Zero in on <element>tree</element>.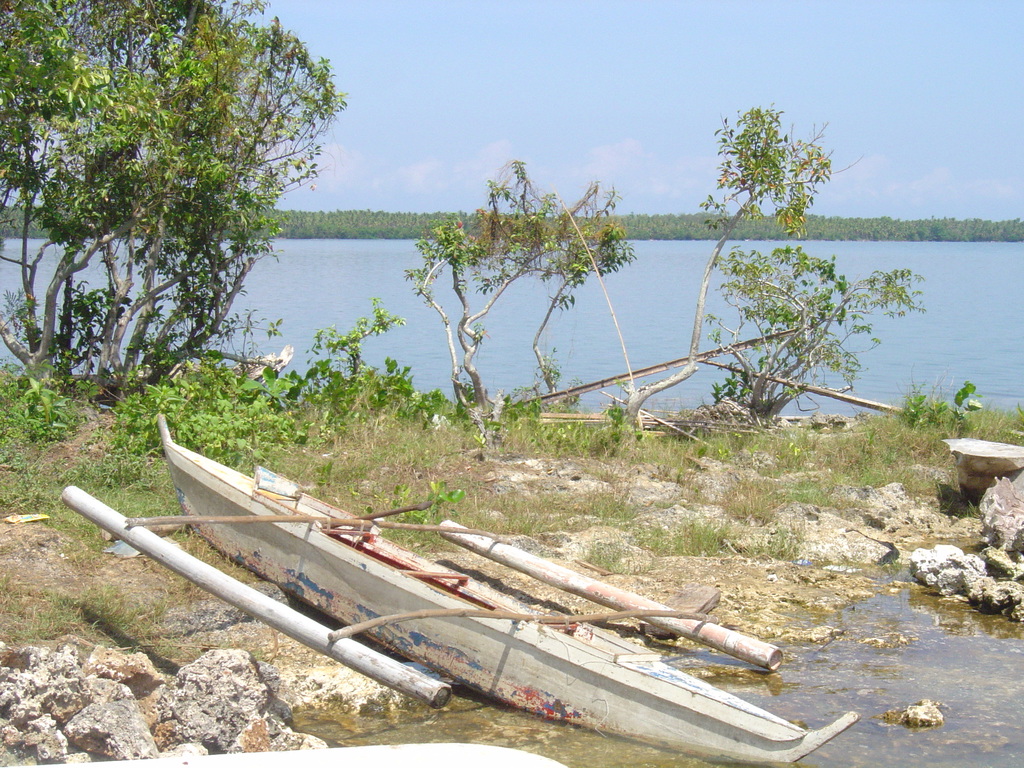
Zeroed in: bbox(0, 0, 39, 425).
